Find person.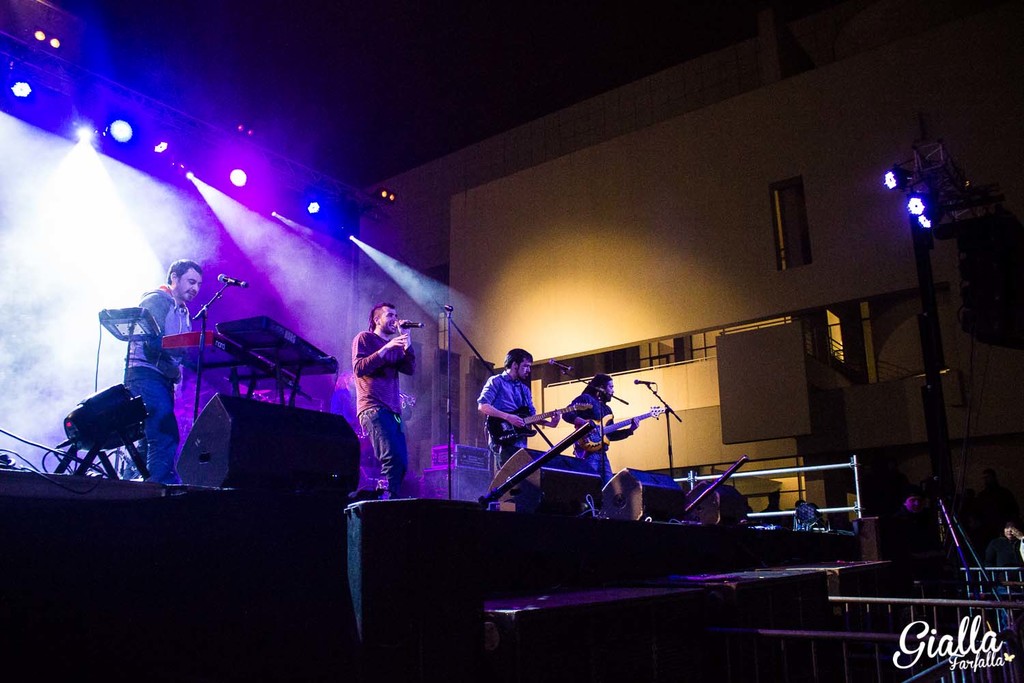
{"x1": 558, "y1": 378, "x2": 631, "y2": 477}.
